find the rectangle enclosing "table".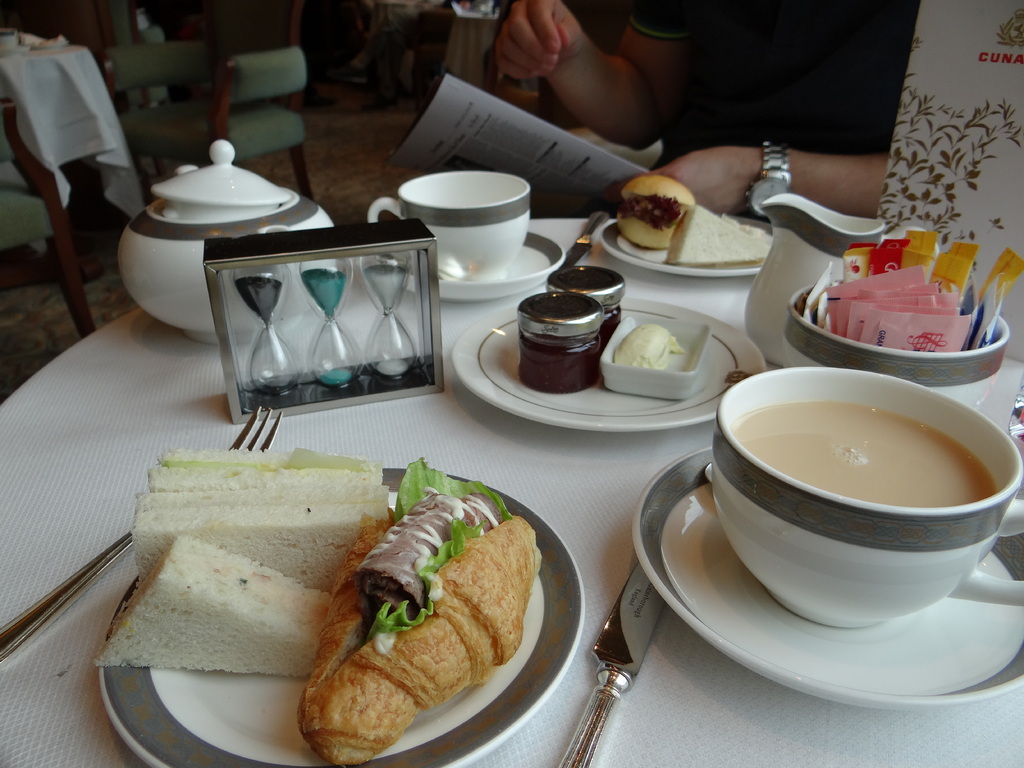
bbox=(0, 125, 1023, 762).
